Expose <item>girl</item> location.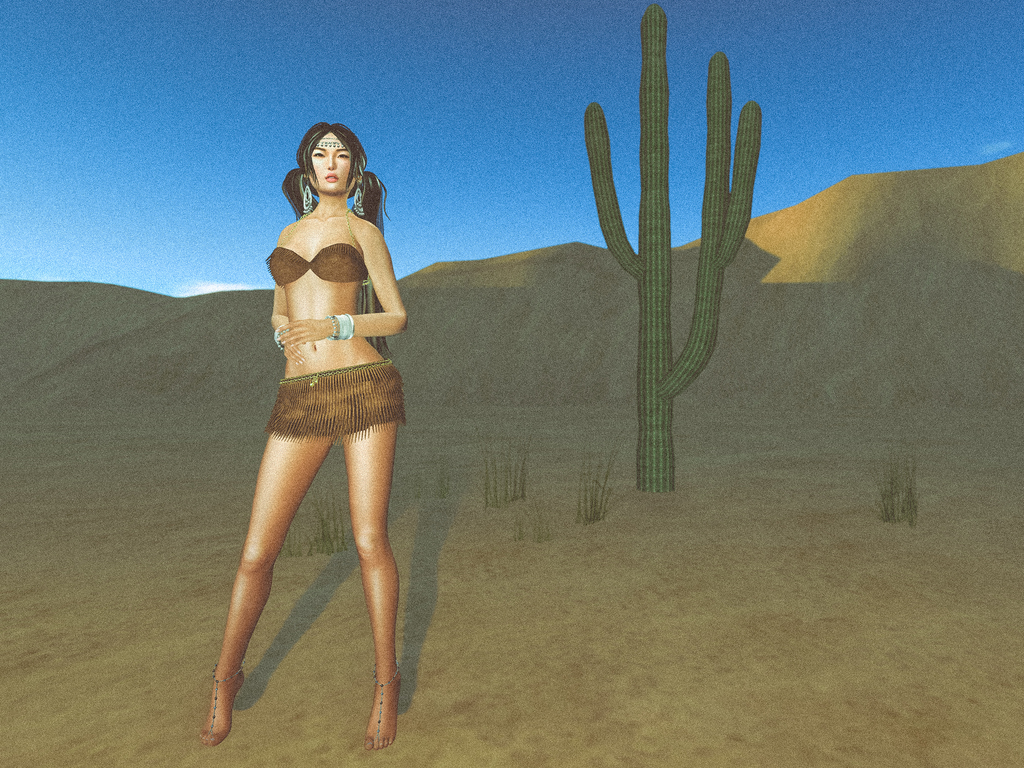
Exposed at region(199, 125, 399, 751).
